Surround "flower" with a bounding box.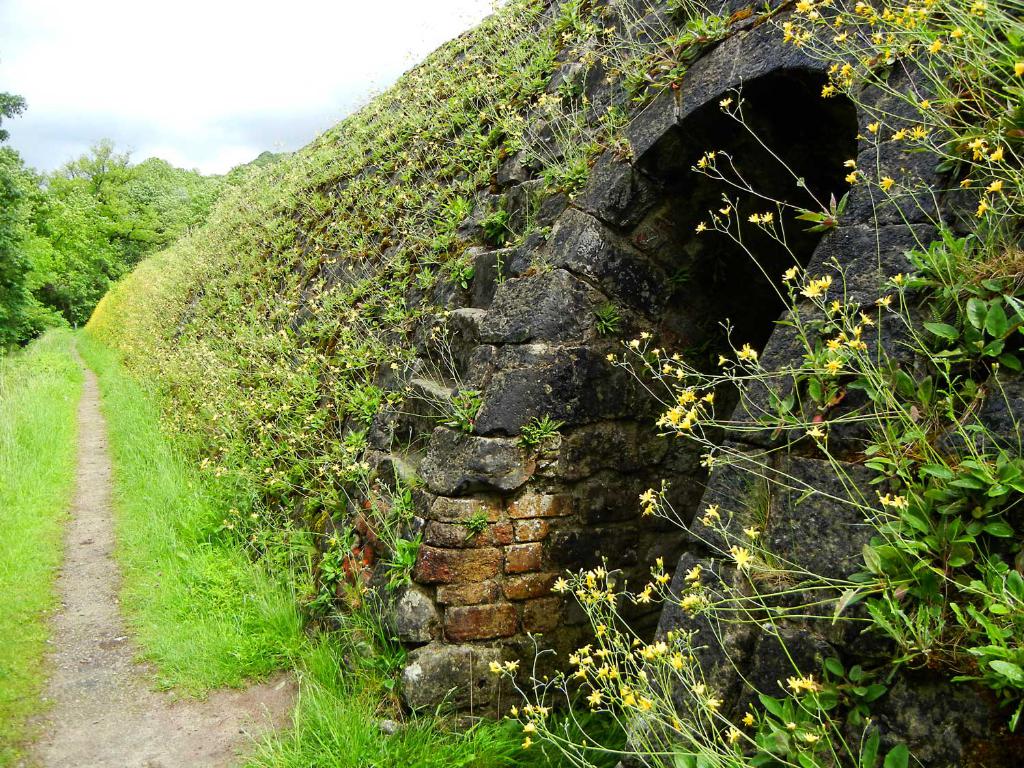
x1=487, y1=656, x2=518, y2=682.
